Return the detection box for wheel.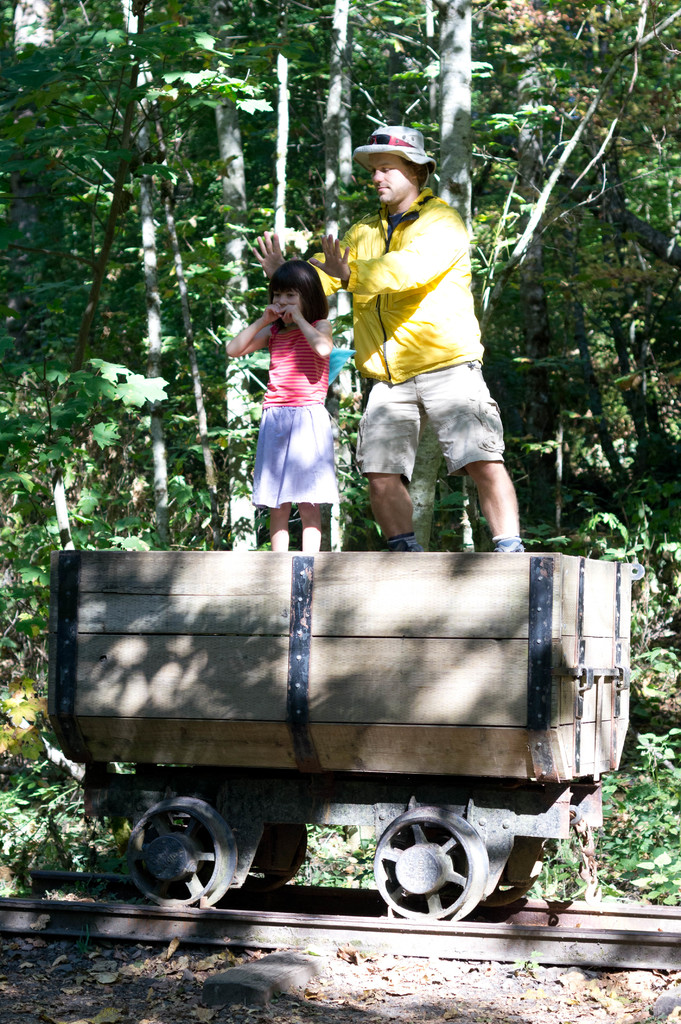
119:793:234:914.
